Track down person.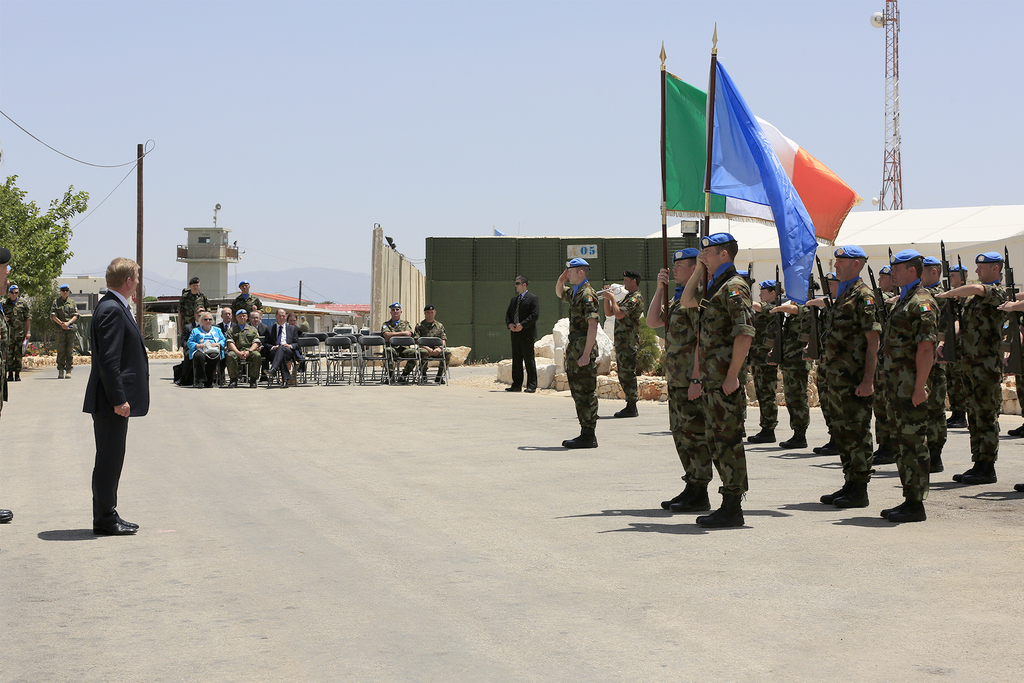
Tracked to 673 218 765 527.
